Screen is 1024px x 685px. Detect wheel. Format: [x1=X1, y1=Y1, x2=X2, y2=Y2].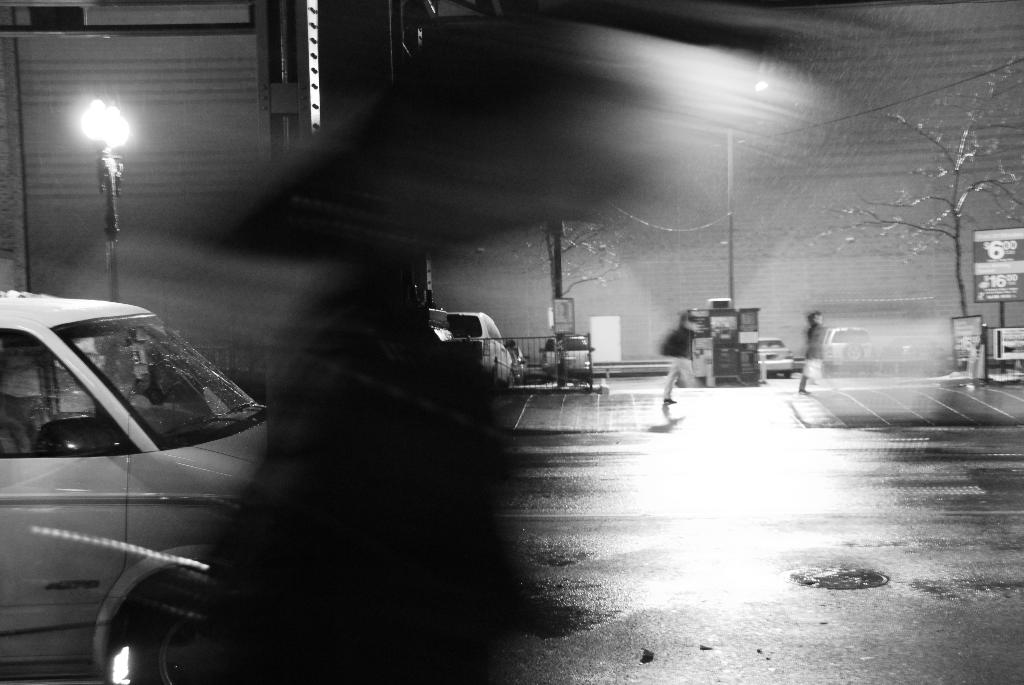
[x1=850, y1=366, x2=854, y2=372].
